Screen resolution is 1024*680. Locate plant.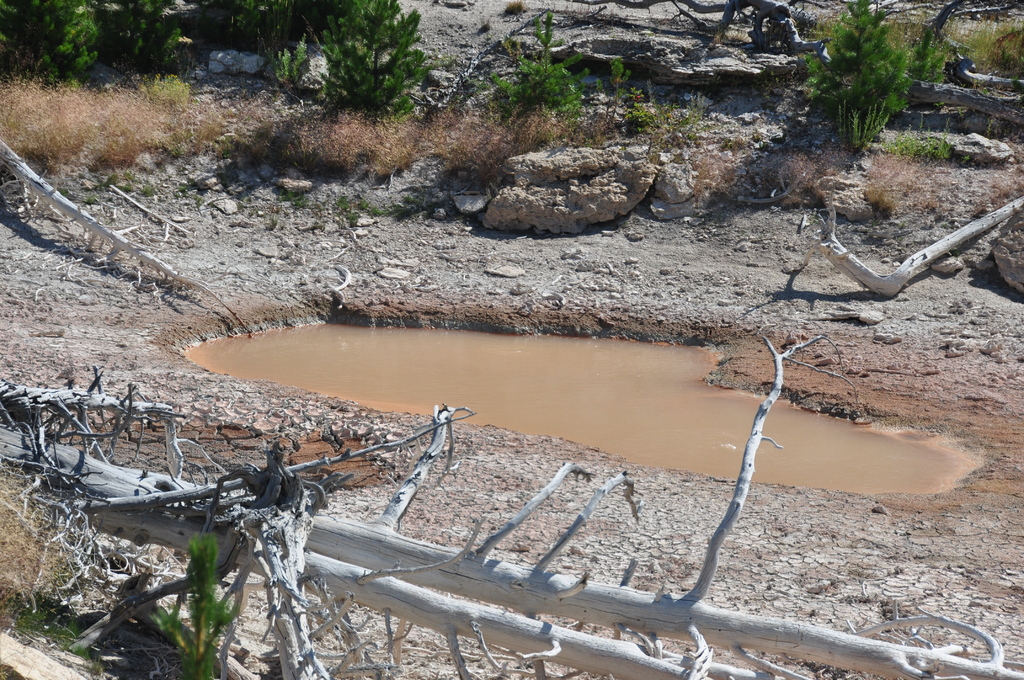
region(471, 3, 628, 143).
